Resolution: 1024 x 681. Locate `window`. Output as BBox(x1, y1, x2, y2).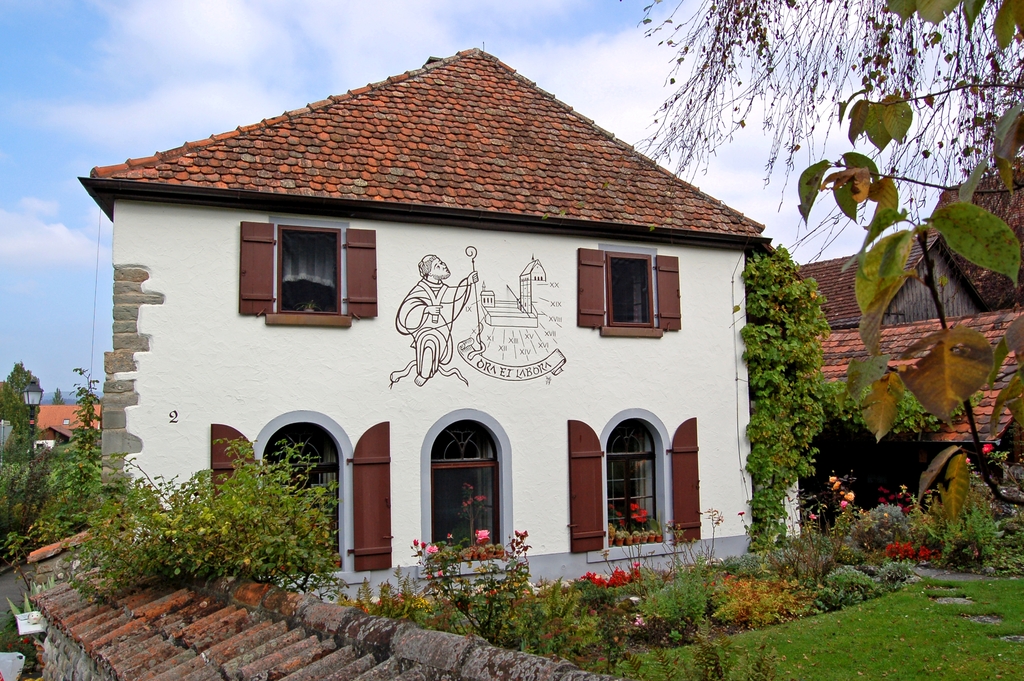
BBox(417, 404, 524, 564).
